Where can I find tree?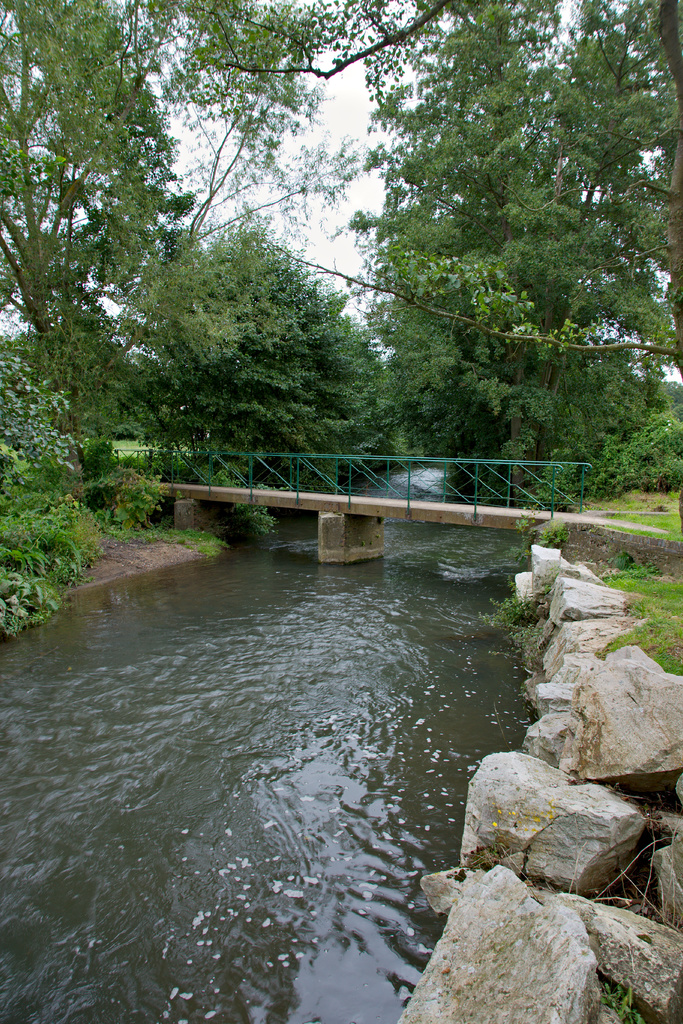
You can find it at bbox(150, 204, 436, 490).
